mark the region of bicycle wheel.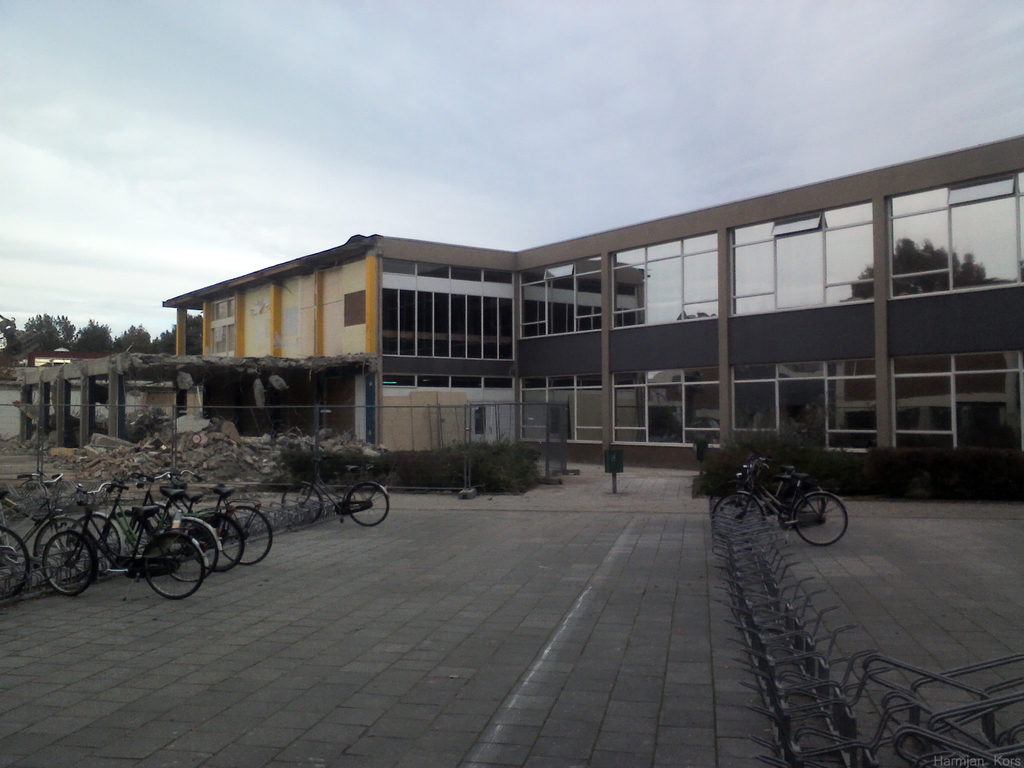
Region: (left=284, top=481, right=323, bottom=527).
